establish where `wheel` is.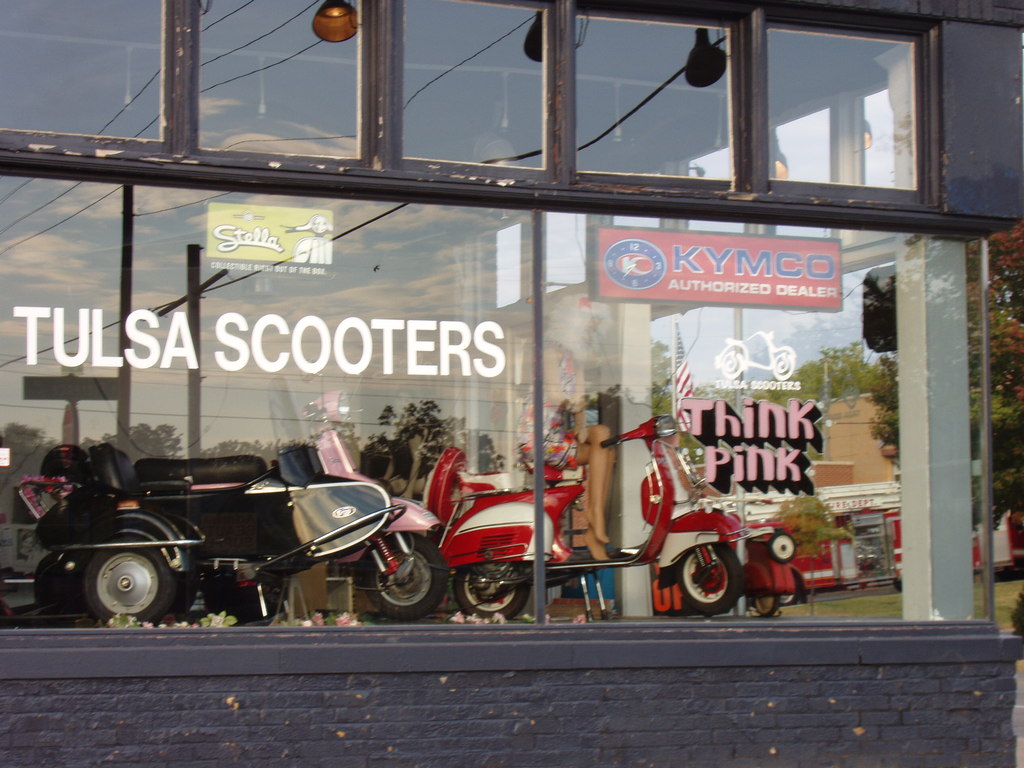
Established at box=[753, 596, 779, 616].
